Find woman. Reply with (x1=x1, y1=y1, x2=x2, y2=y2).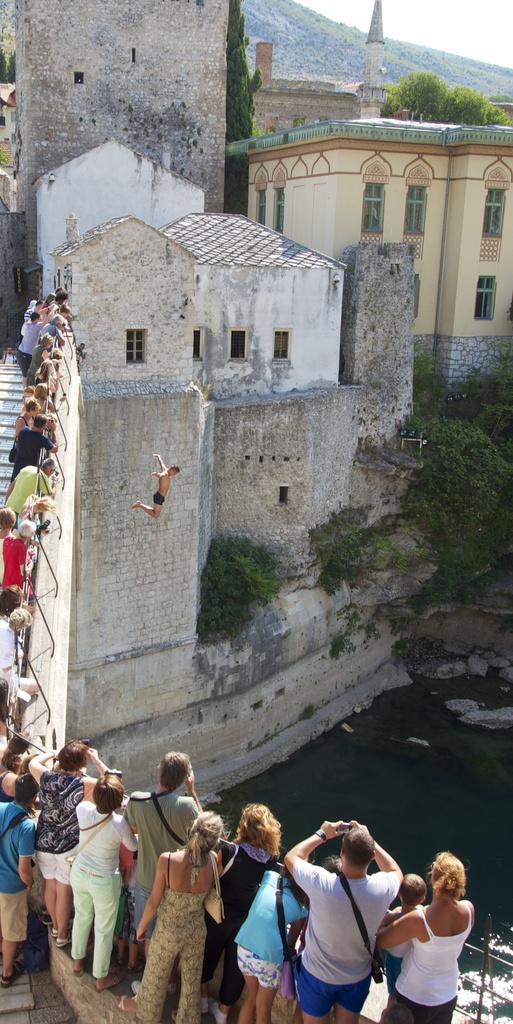
(x1=237, y1=851, x2=312, y2=1022).
